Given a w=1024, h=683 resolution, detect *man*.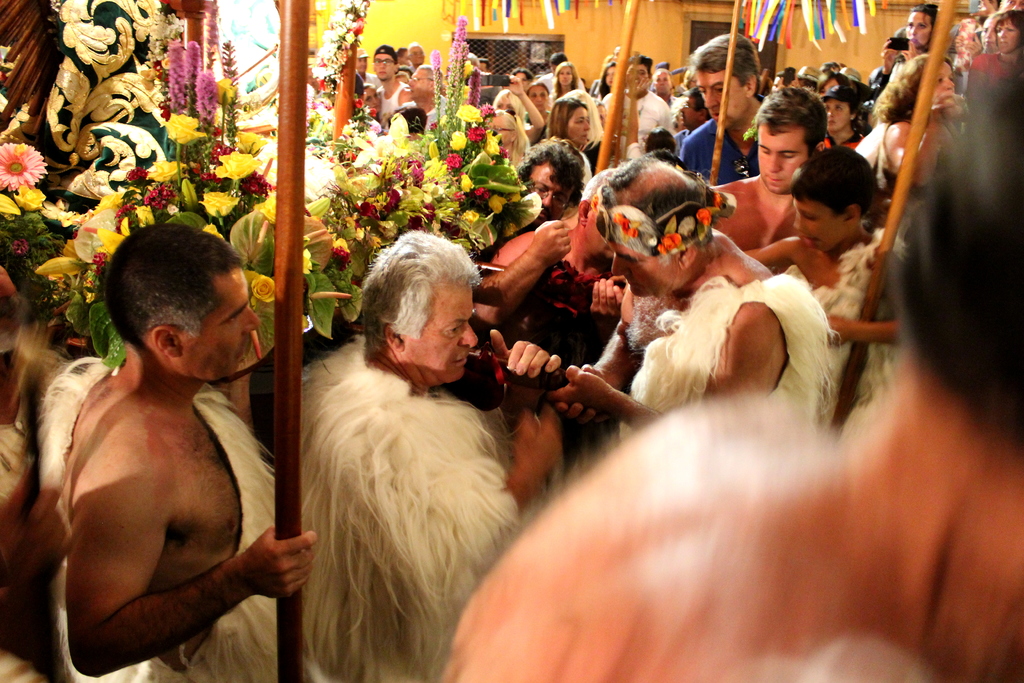
<bbox>705, 92, 836, 299</bbox>.
